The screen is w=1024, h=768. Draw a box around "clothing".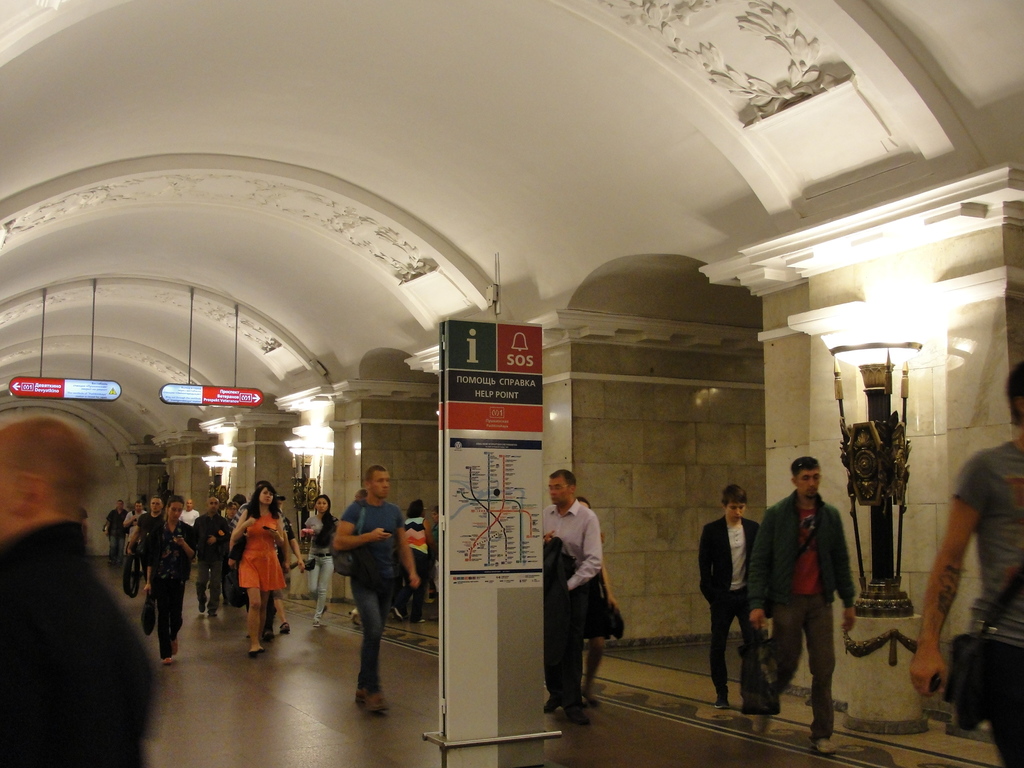
select_region(136, 512, 159, 625).
